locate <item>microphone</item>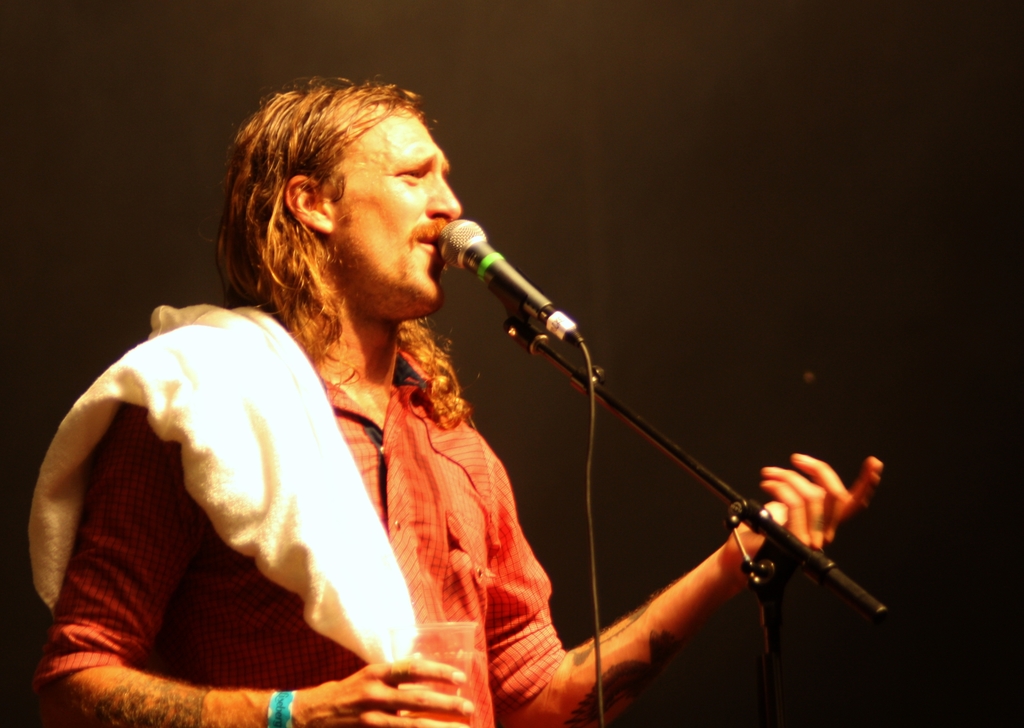
439, 216, 552, 319
